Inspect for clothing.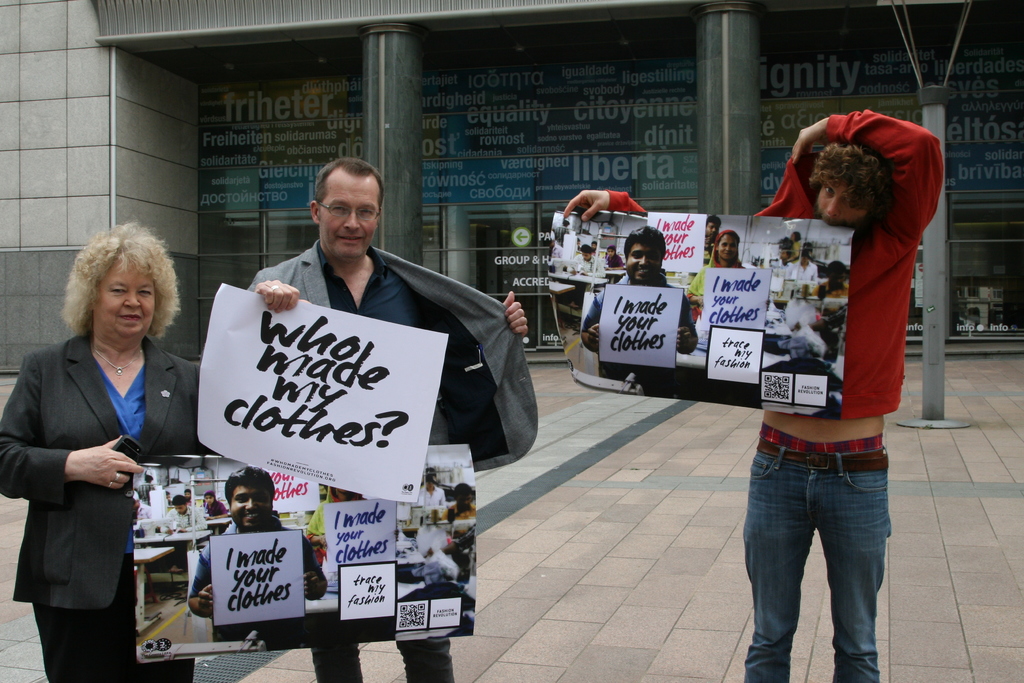
Inspection: (left=20, top=290, right=161, bottom=655).
